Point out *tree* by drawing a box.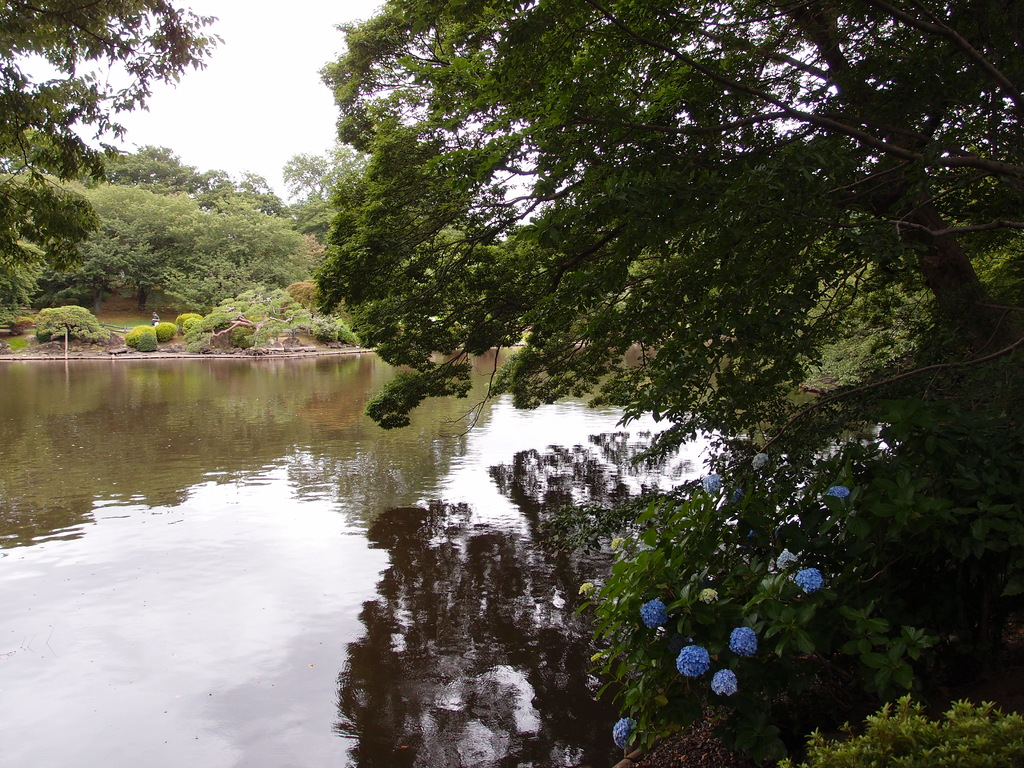
(left=580, top=335, right=1023, bottom=767).
